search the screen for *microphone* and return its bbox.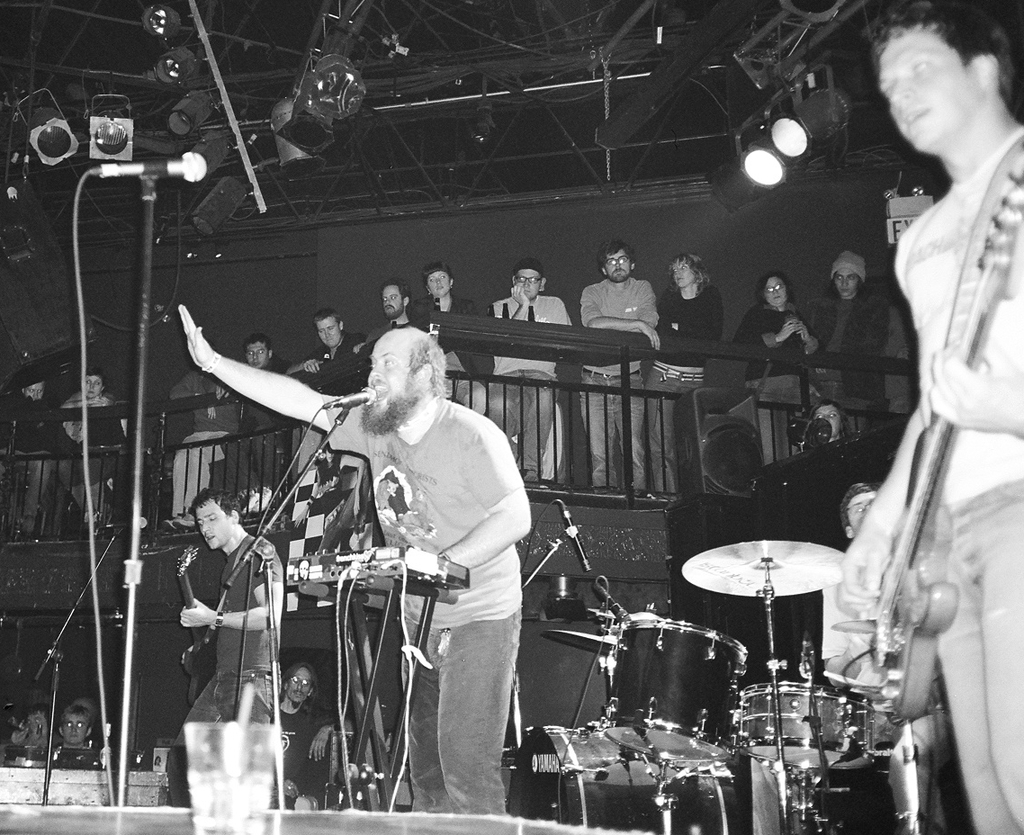
Found: pyautogui.locateOnScreen(555, 503, 591, 570).
